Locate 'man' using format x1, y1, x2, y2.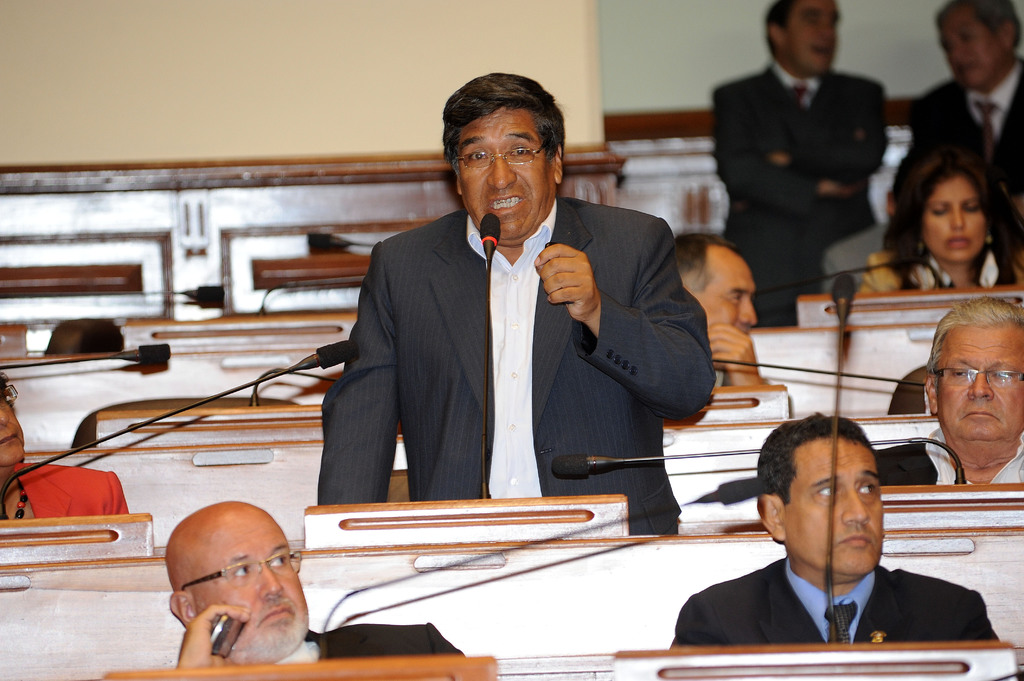
315, 72, 715, 534.
